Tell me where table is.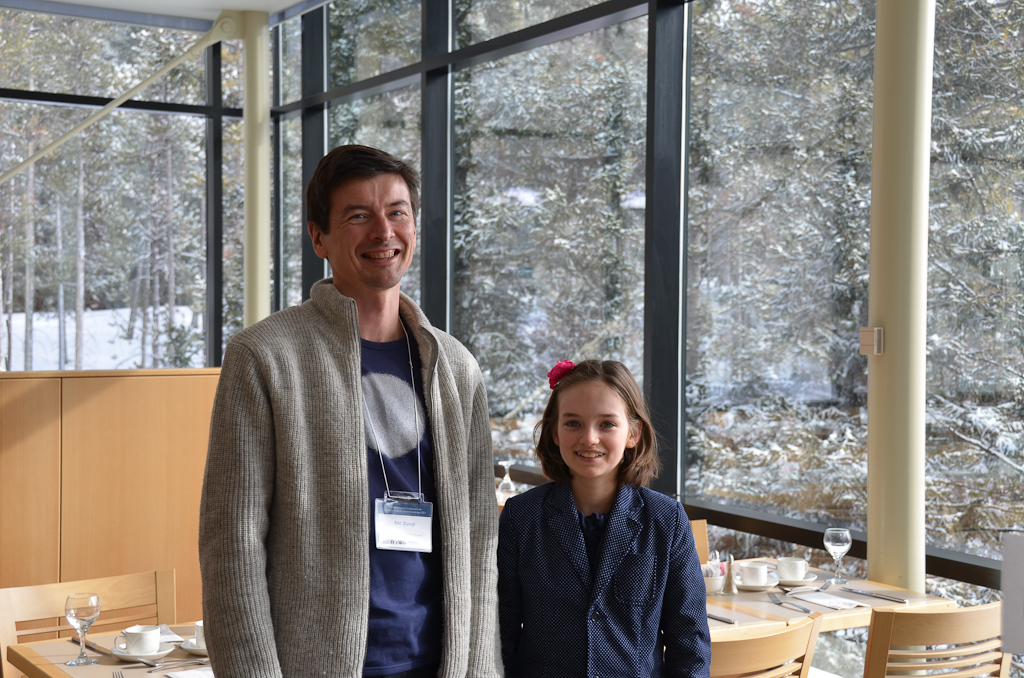
table is at <region>9, 620, 217, 677</region>.
